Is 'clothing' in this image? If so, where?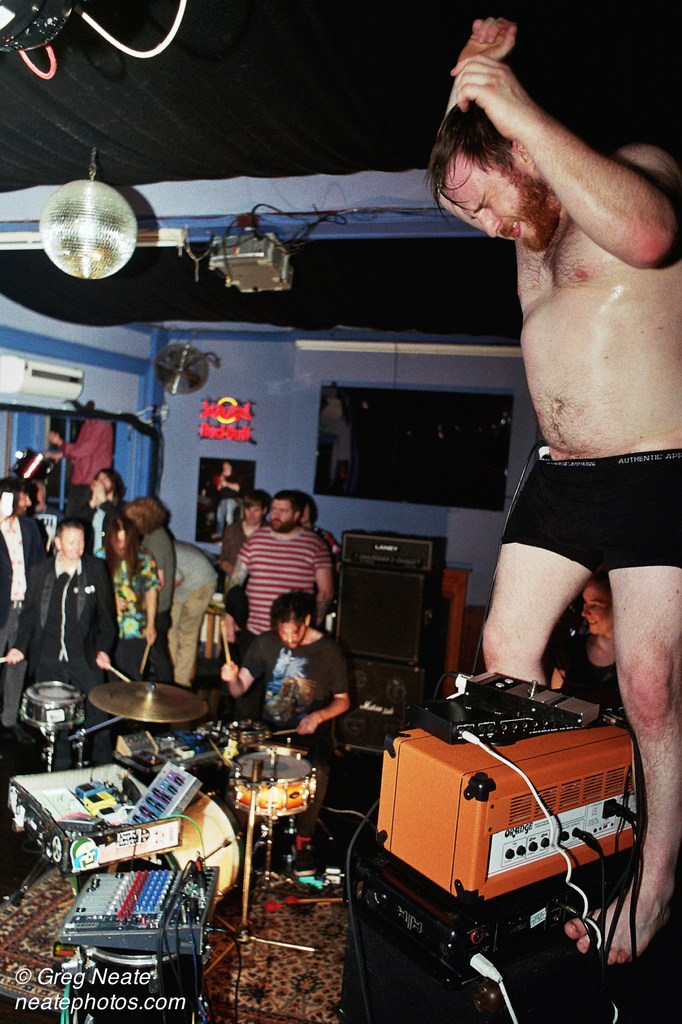
Yes, at 237/540/329/622.
